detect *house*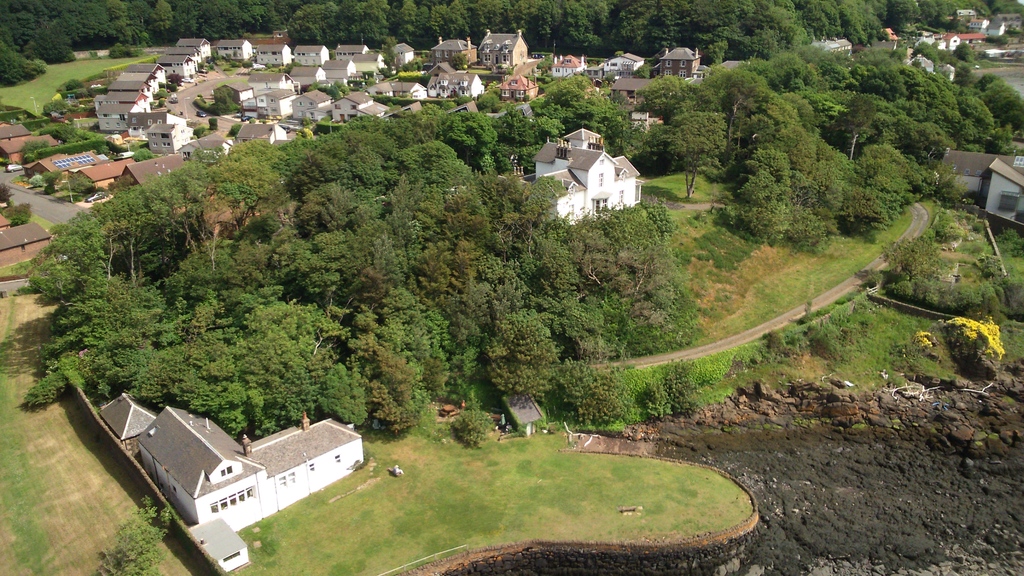
{"left": 511, "top": 127, "right": 642, "bottom": 224}
